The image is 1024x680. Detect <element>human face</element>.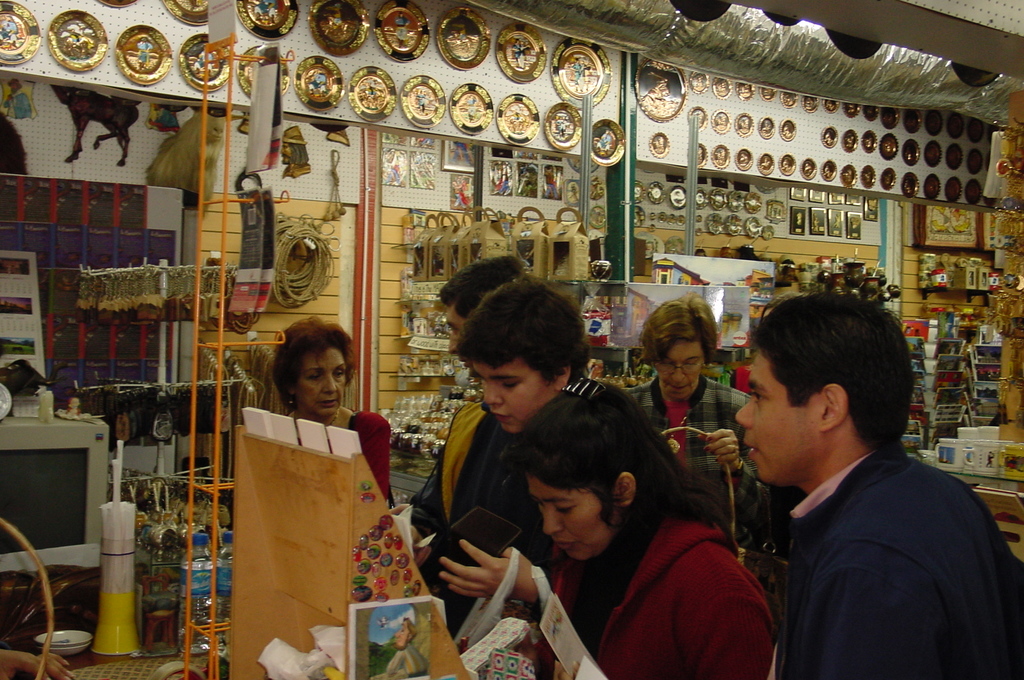
Detection: left=649, top=341, right=699, bottom=396.
